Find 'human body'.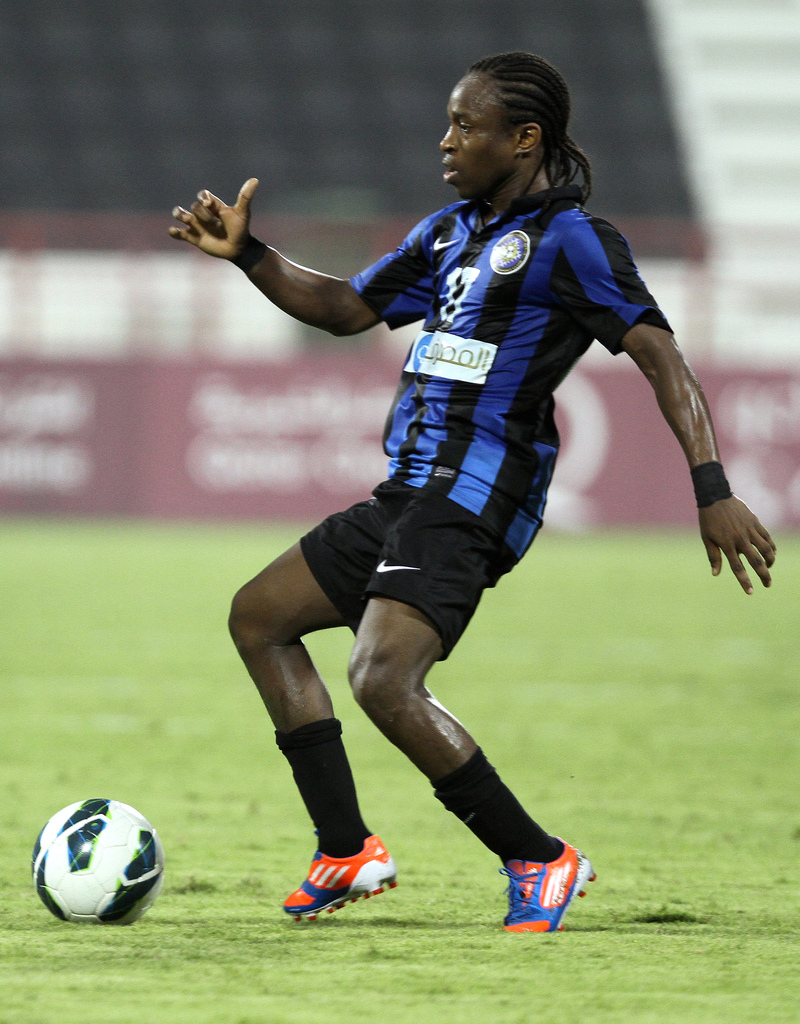
188 76 727 979.
